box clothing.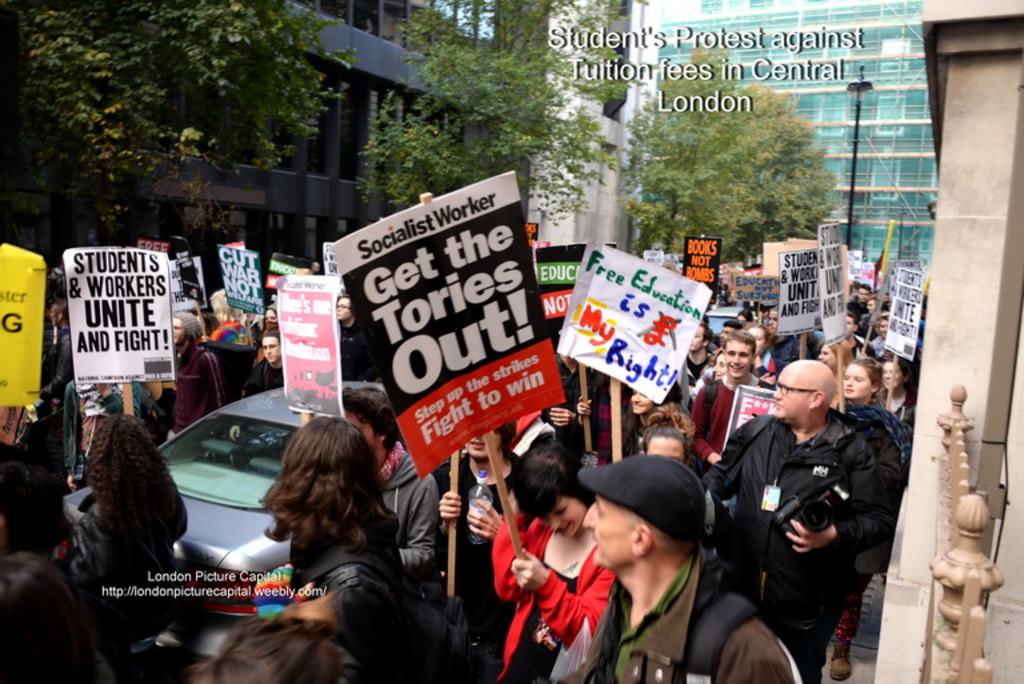
169, 335, 228, 441.
